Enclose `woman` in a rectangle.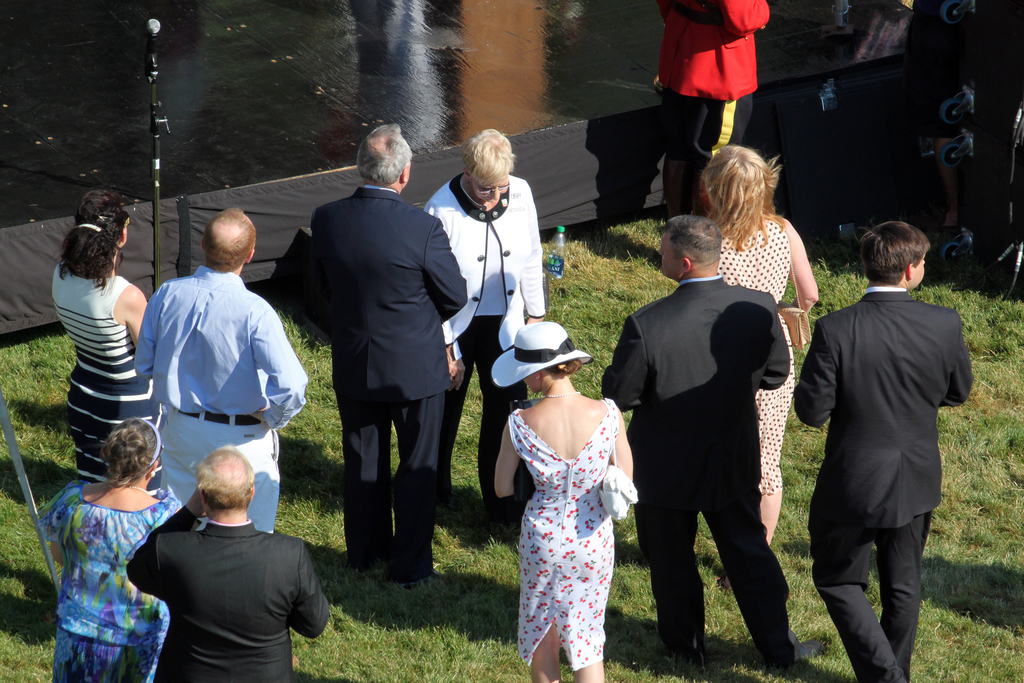
48:189:150:482.
